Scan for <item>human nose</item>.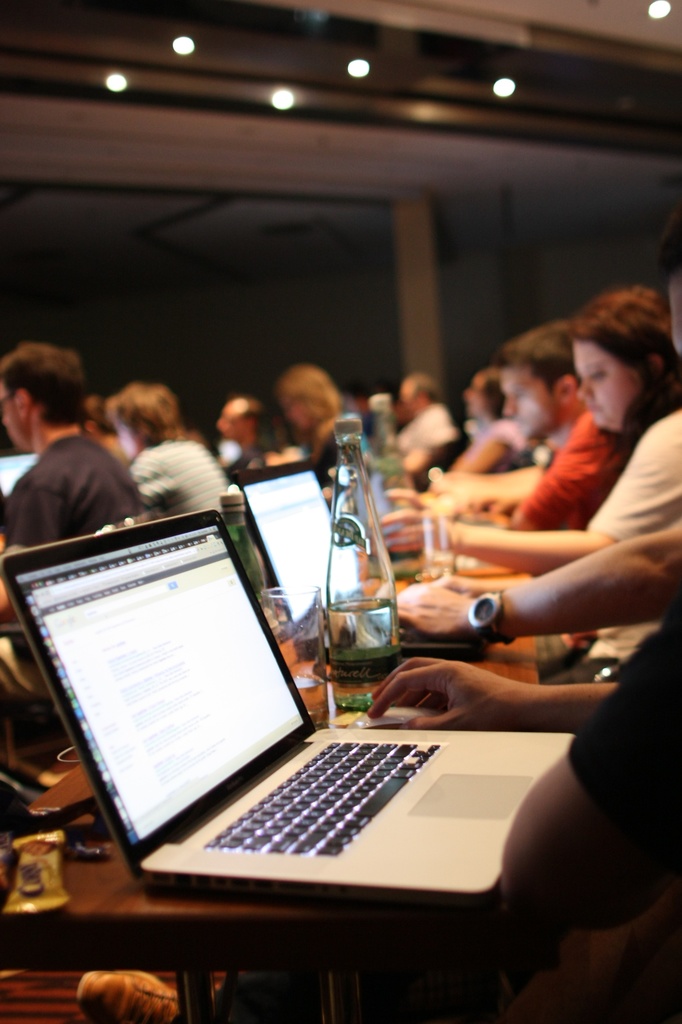
Scan result: bbox=(501, 393, 517, 419).
